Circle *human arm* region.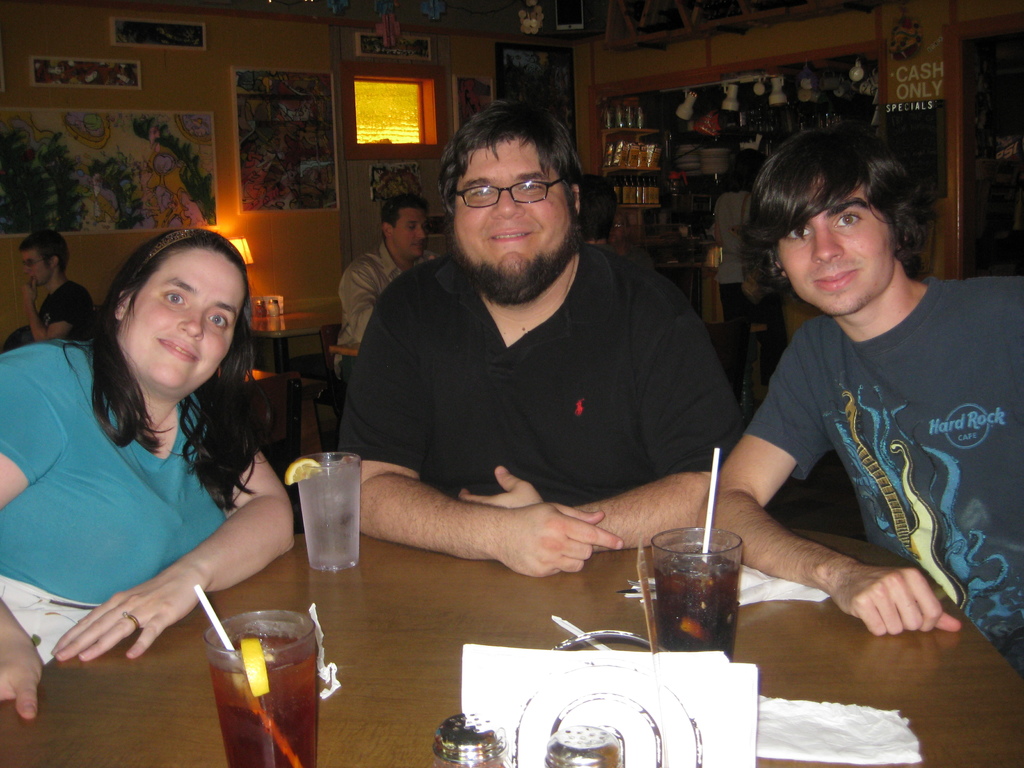
Region: <bbox>52, 419, 294, 662</bbox>.
